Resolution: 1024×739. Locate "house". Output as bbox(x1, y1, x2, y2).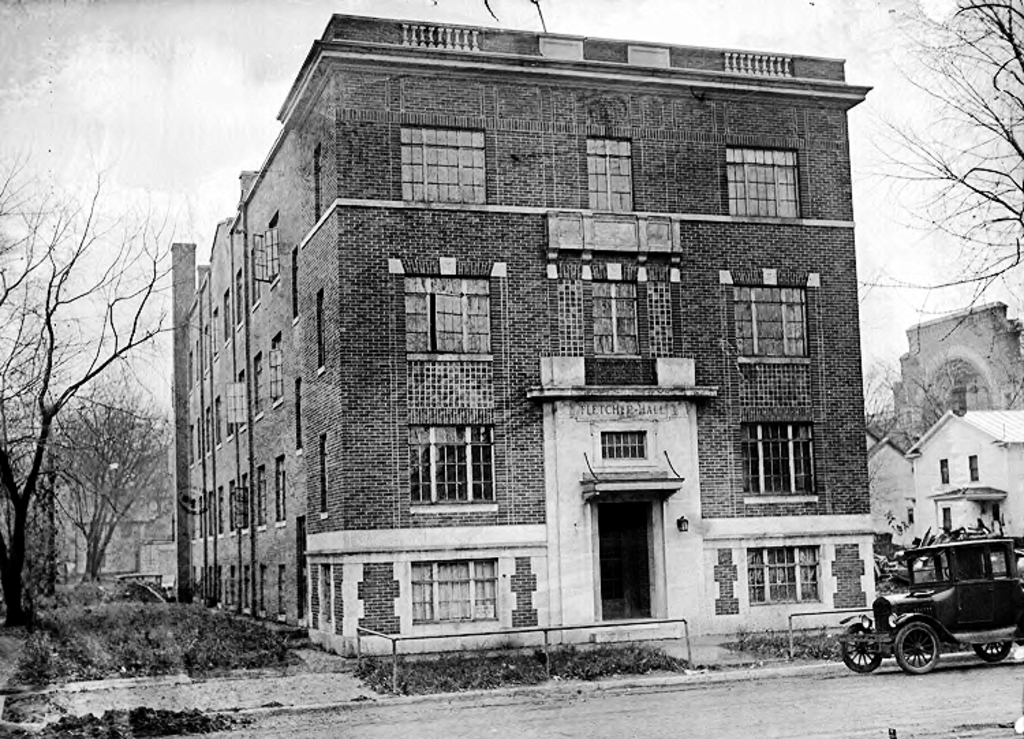
bbox(894, 288, 1023, 422).
